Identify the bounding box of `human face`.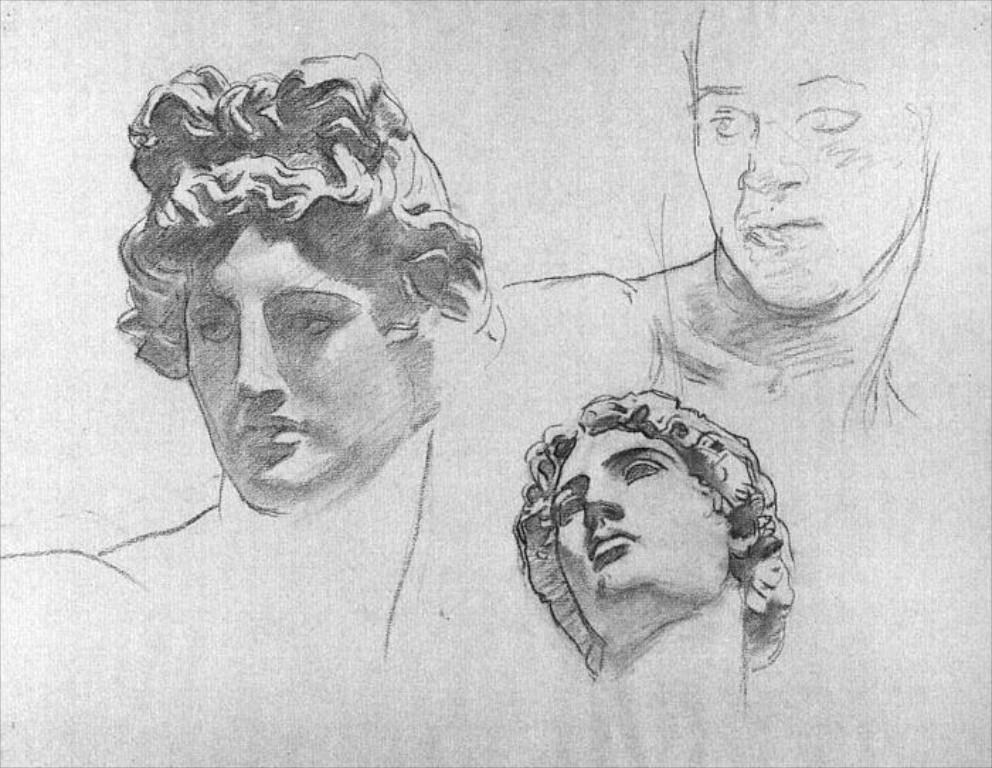
detection(689, 16, 925, 312).
